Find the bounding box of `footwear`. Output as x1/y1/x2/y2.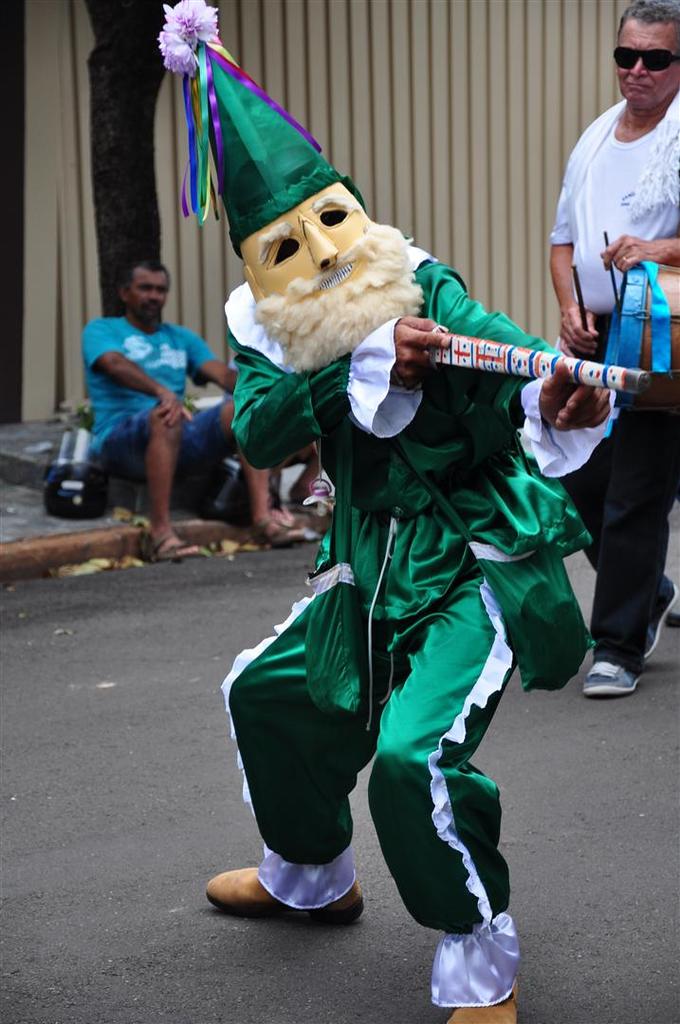
443/981/521/1023.
